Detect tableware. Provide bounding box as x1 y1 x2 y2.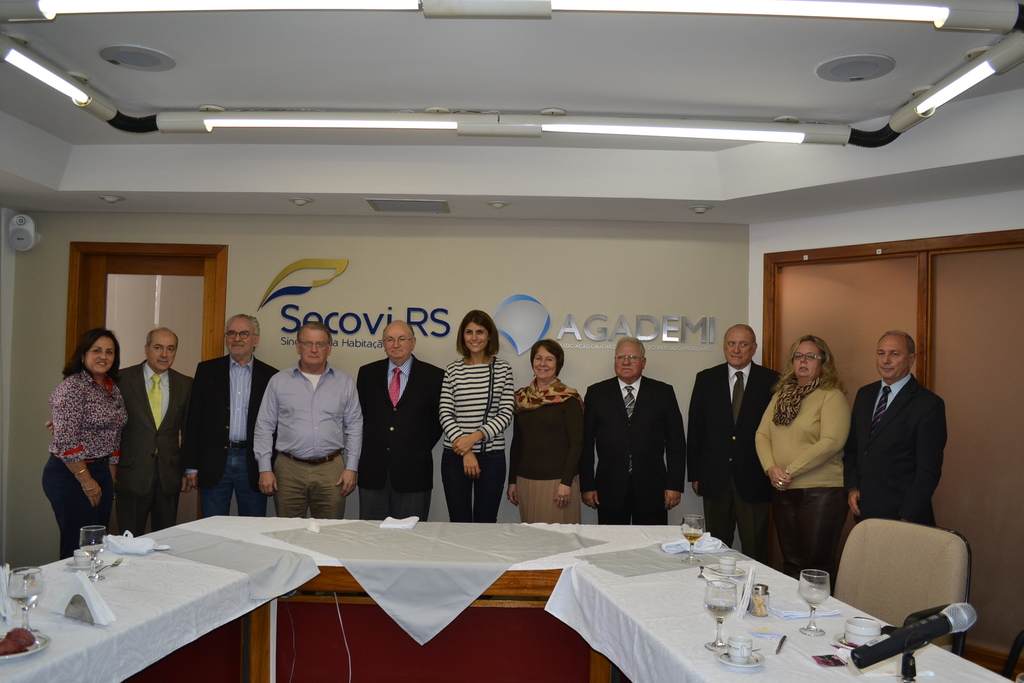
712 554 748 578.
